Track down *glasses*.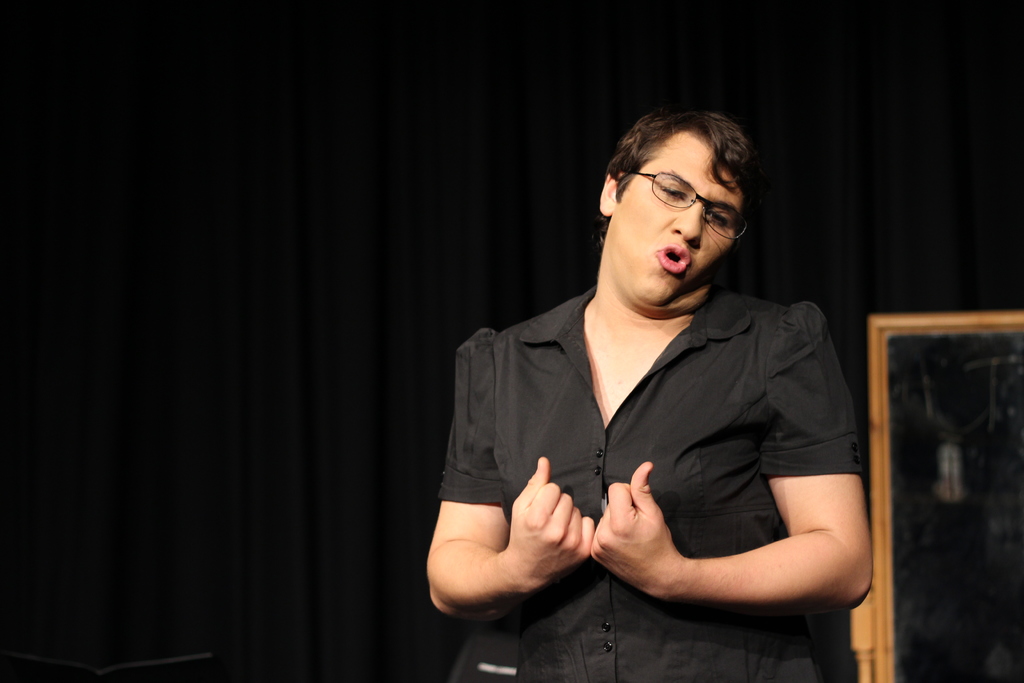
Tracked to <bbox>622, 171, 748, 244</bbox>.
